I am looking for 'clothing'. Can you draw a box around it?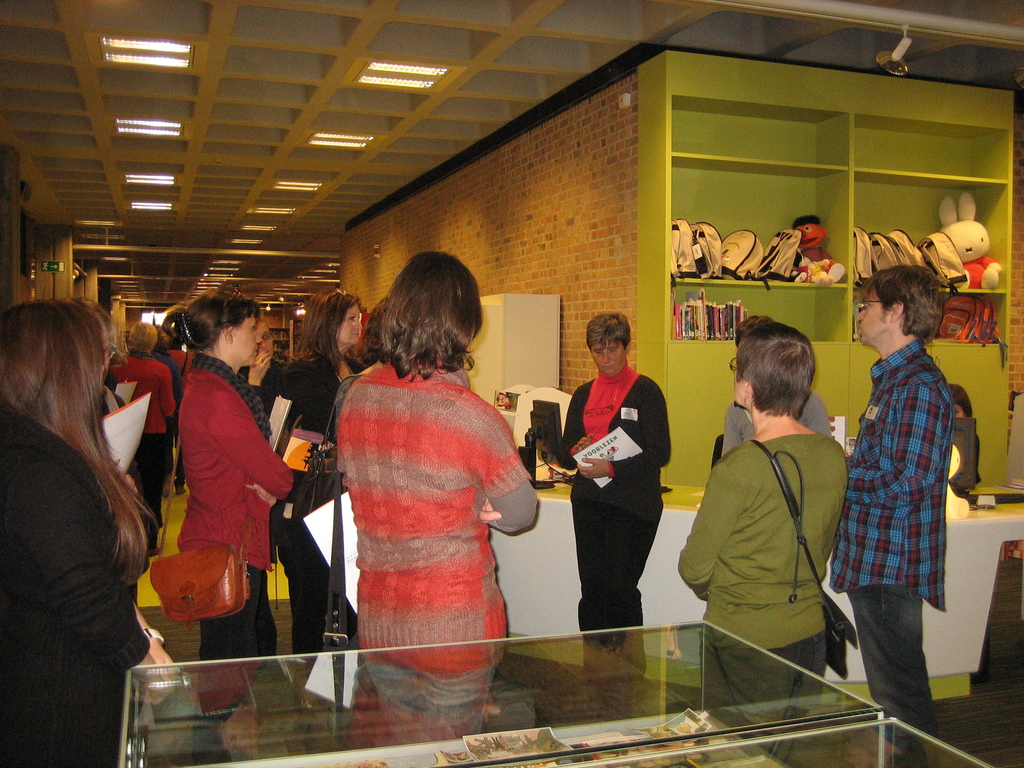
Sure, the bounding box is (832, 342, 955, 748).
